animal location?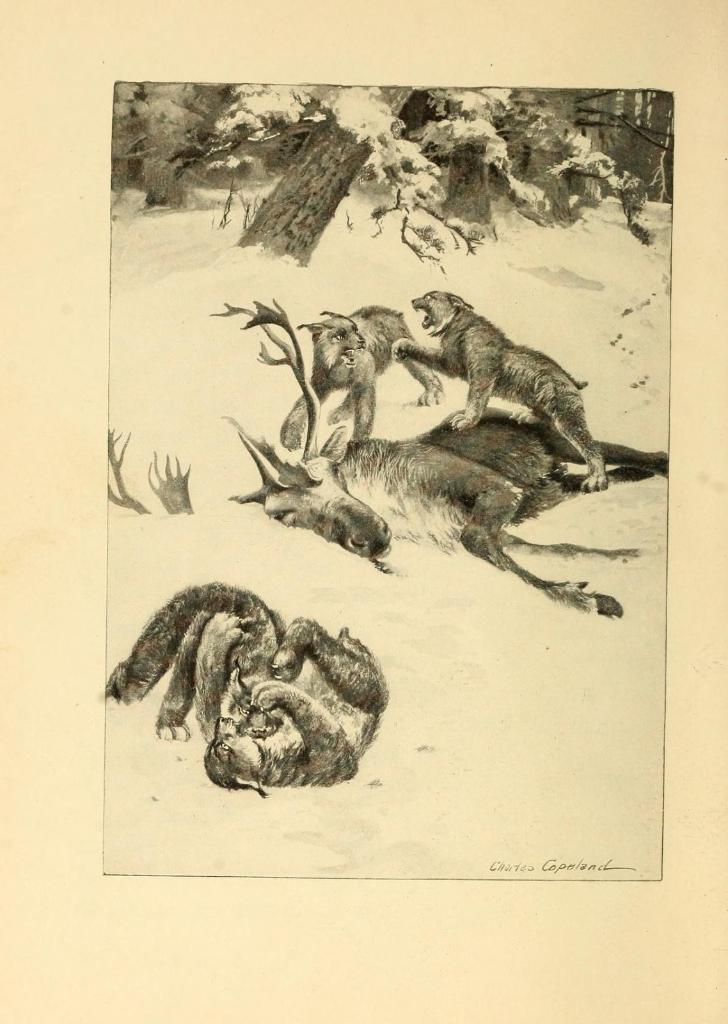
(x1=222, y1=409, x2=670, y2=620)
